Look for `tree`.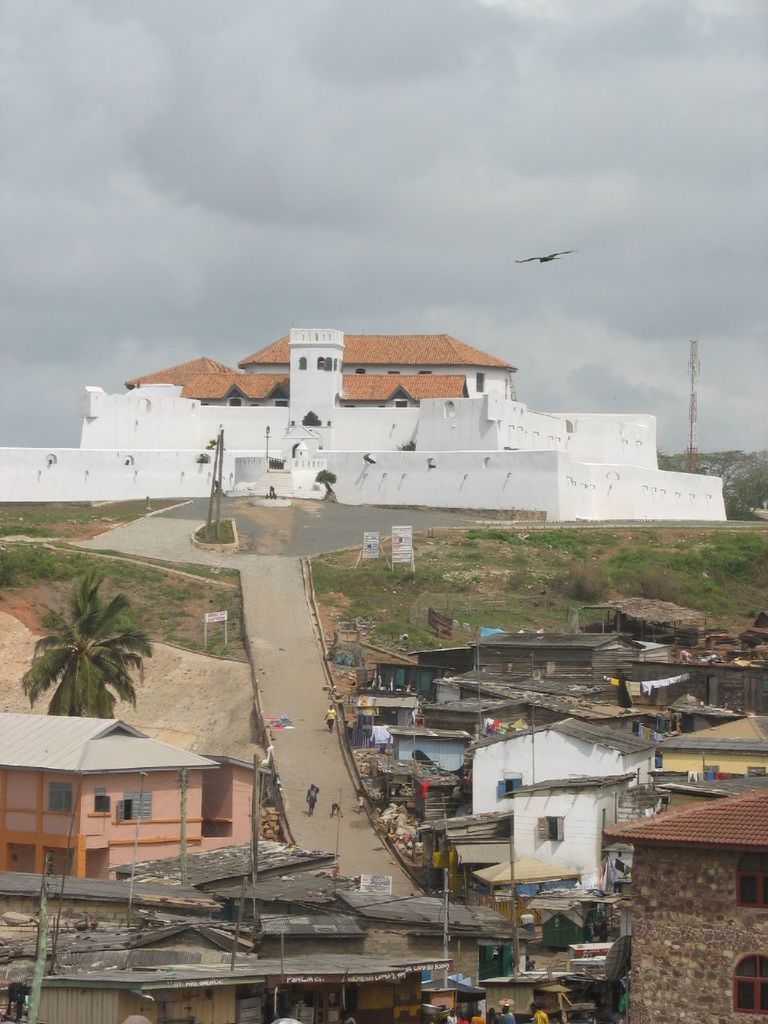
Found: <region>18, 570, 154, 718</region>.
